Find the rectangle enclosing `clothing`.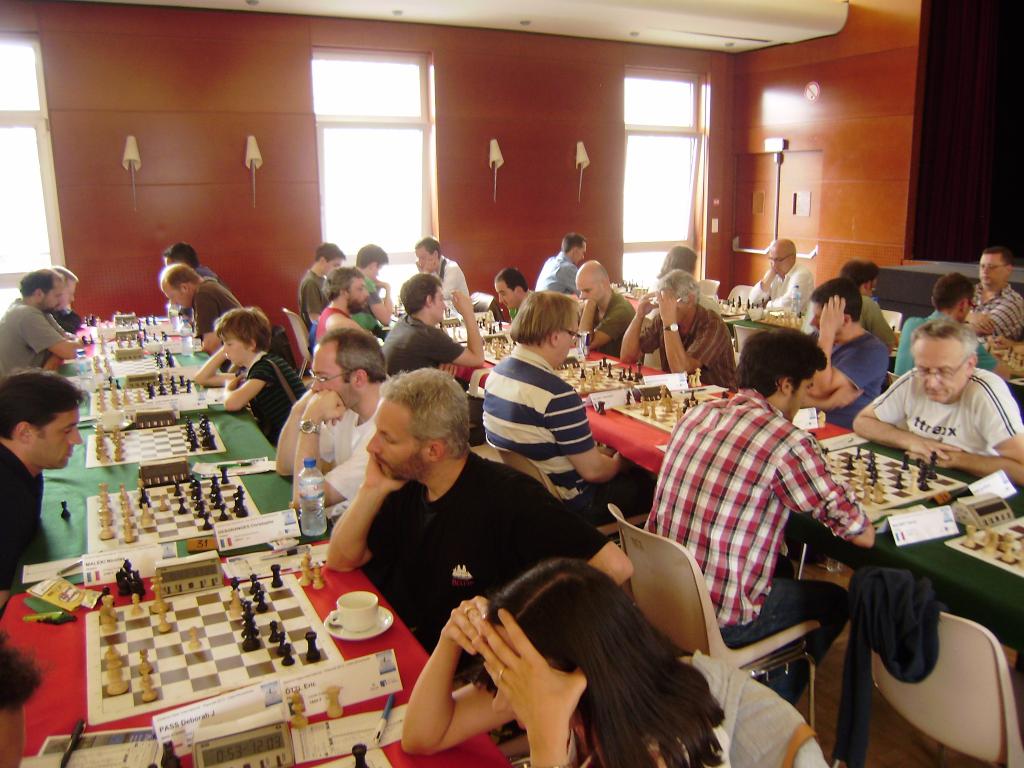
429/253/470/301.
